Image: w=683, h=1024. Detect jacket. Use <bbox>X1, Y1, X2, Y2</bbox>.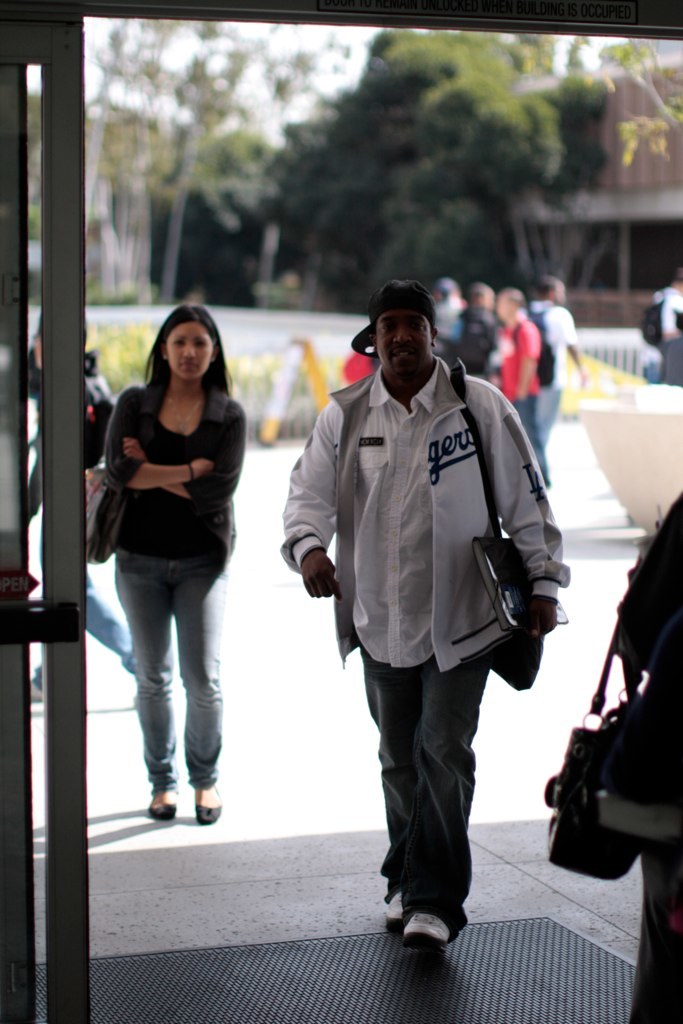
<bbox>289, 294, 570, 671</bbox>.
